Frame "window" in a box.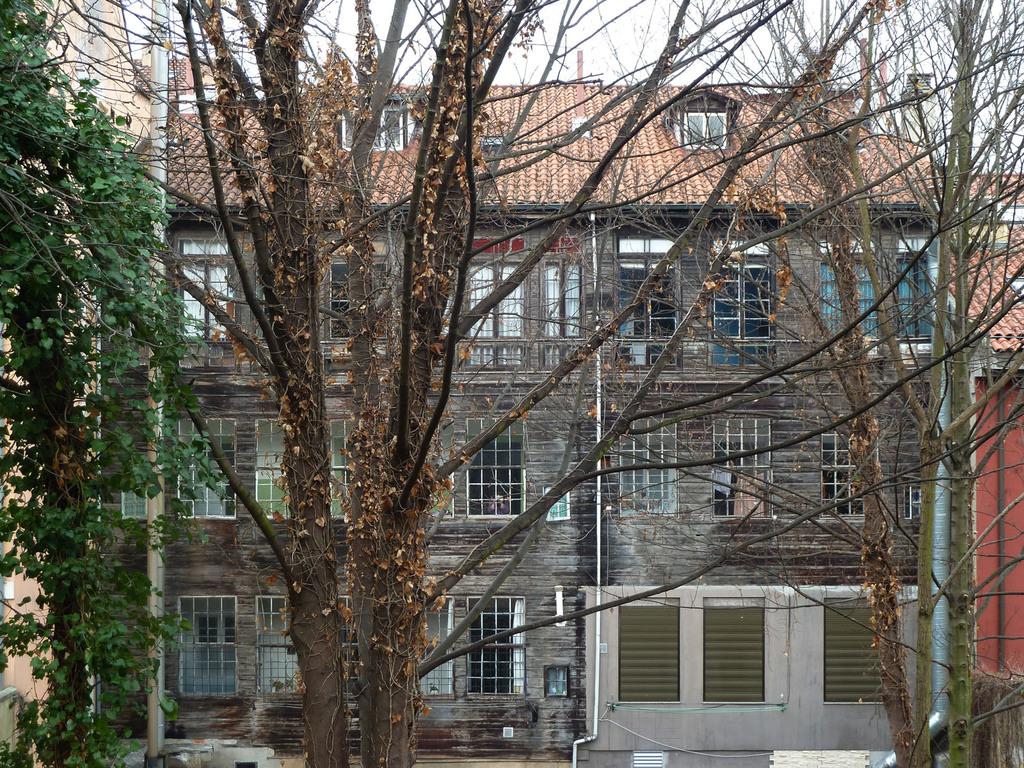
833:595:891:691.
